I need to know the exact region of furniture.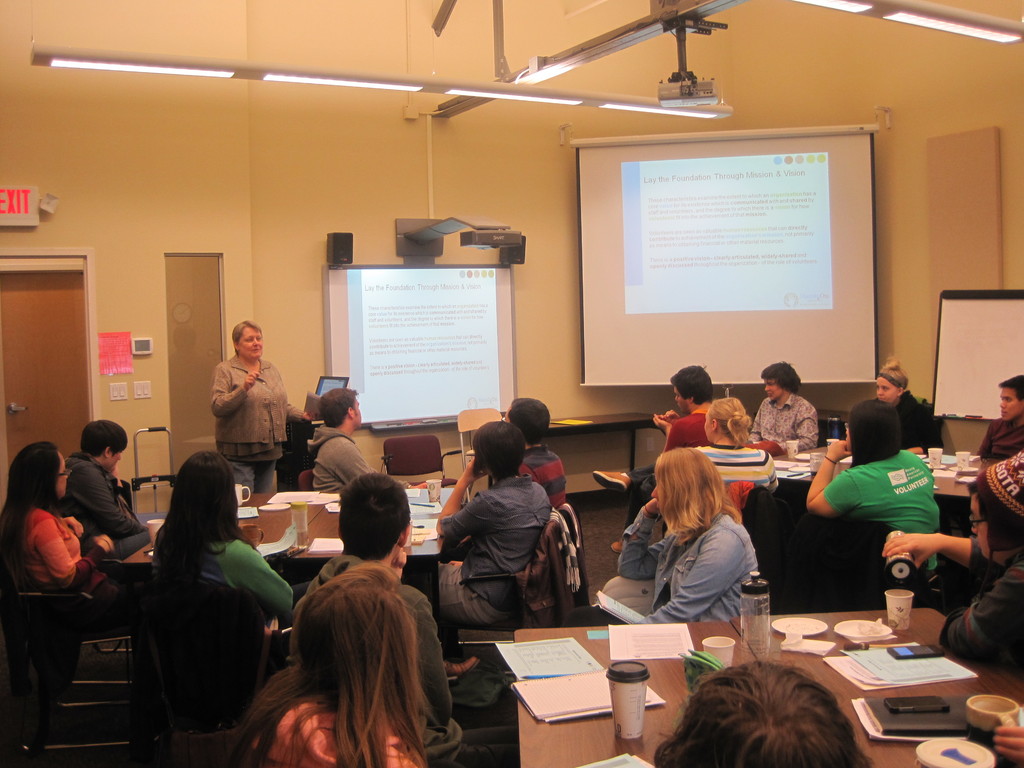
Region: bbox(4, 557, 137, 759).
